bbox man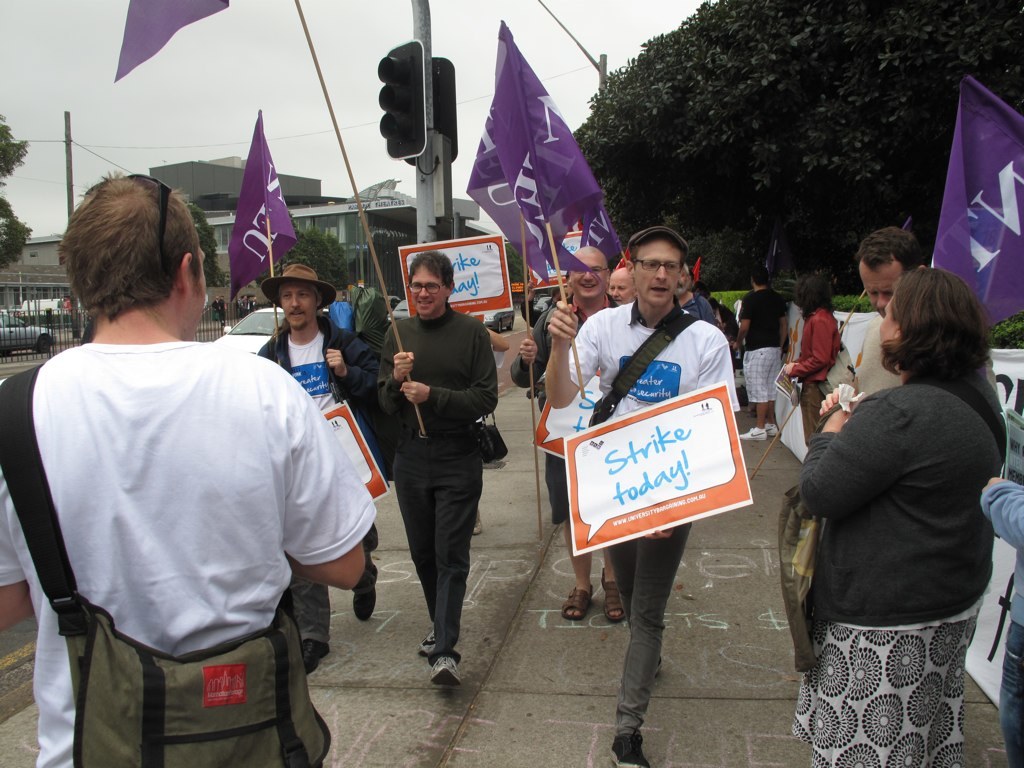
region(375, 250, 499, 685)
